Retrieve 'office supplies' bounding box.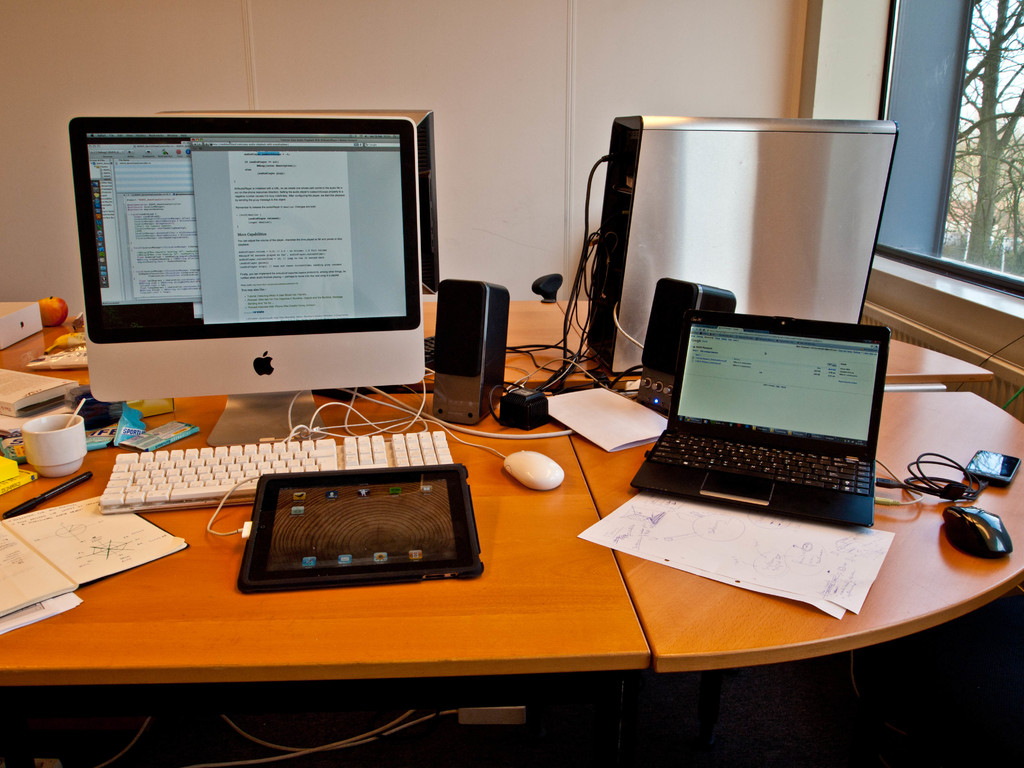
Bounding box: rect(438, 276, 502, 422).
